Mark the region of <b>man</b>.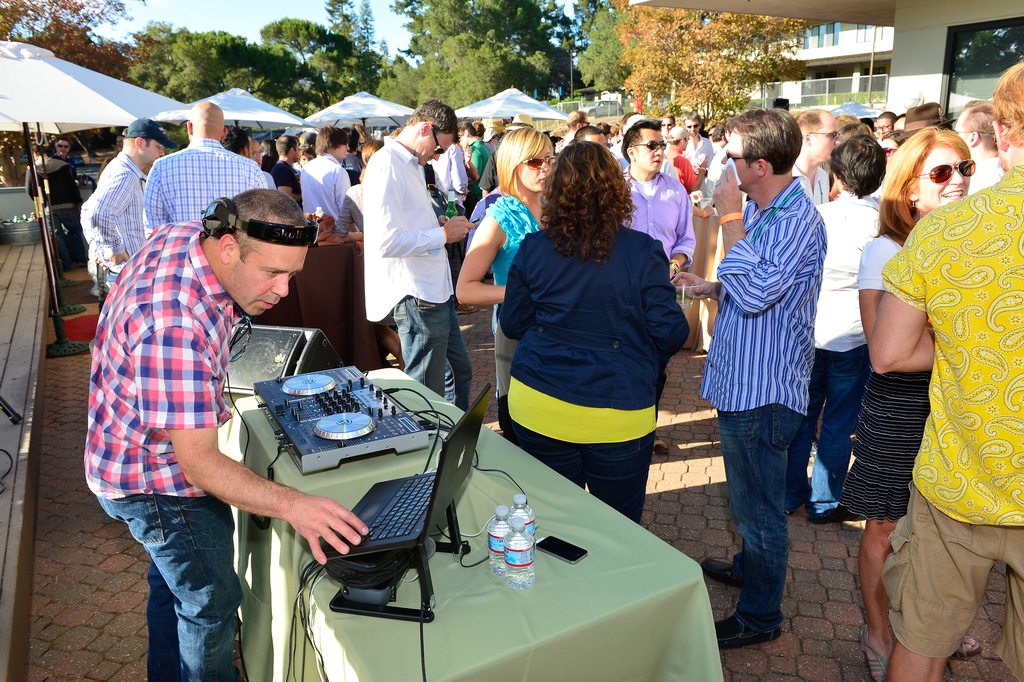
Region: 620:120:694:290.
